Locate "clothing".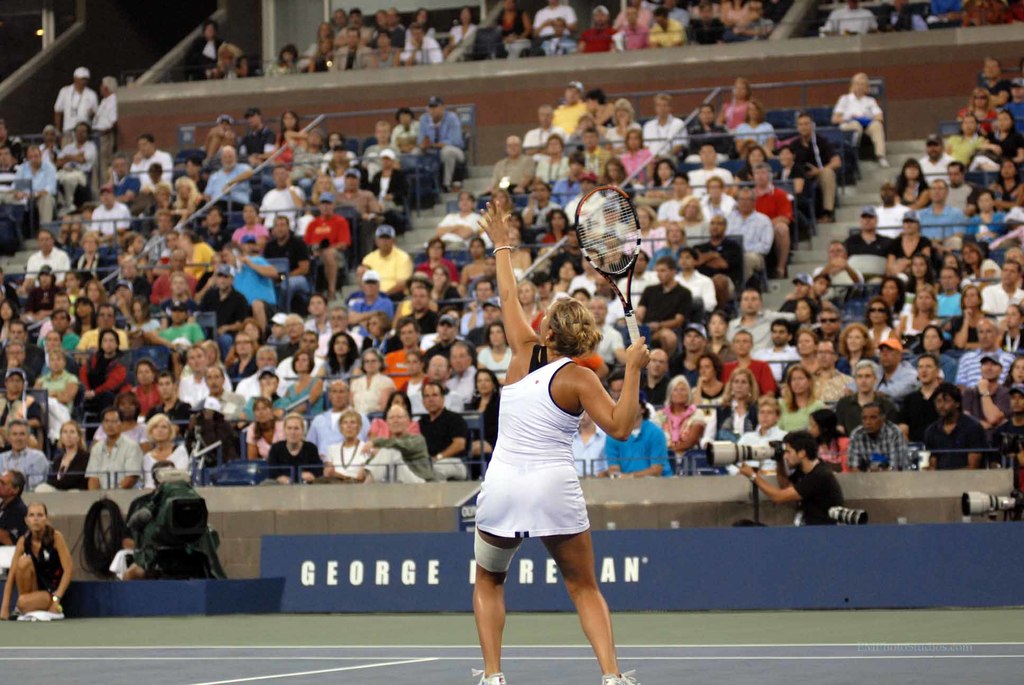
Bounding box: region(941, 290, 962, 317).
